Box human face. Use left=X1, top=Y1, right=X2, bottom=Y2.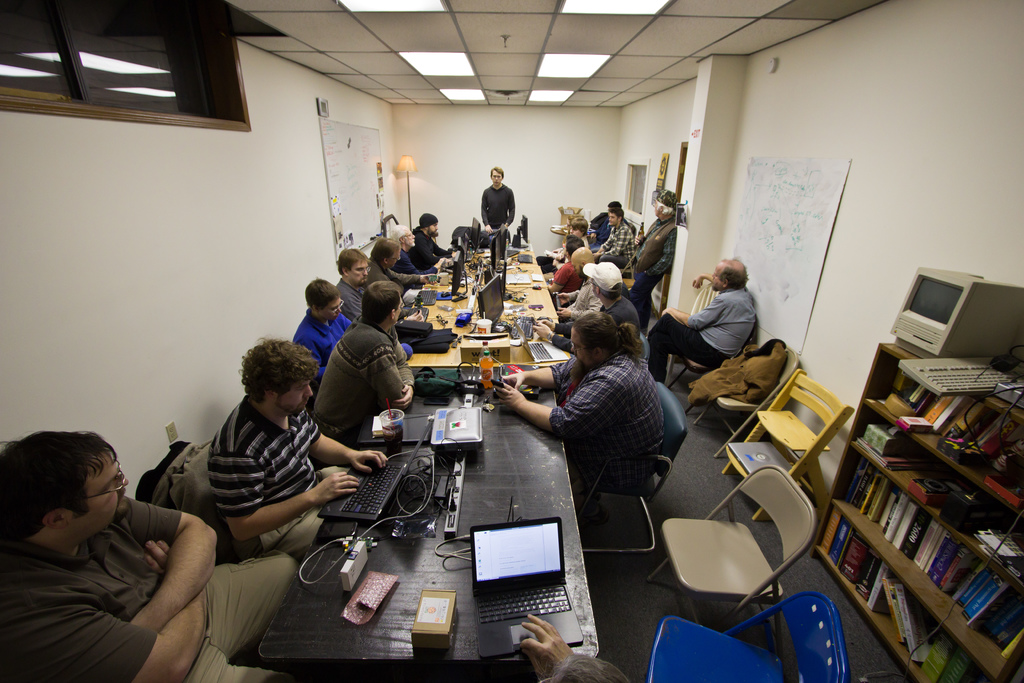
left=68, top=451, right=131, bottom=532.
